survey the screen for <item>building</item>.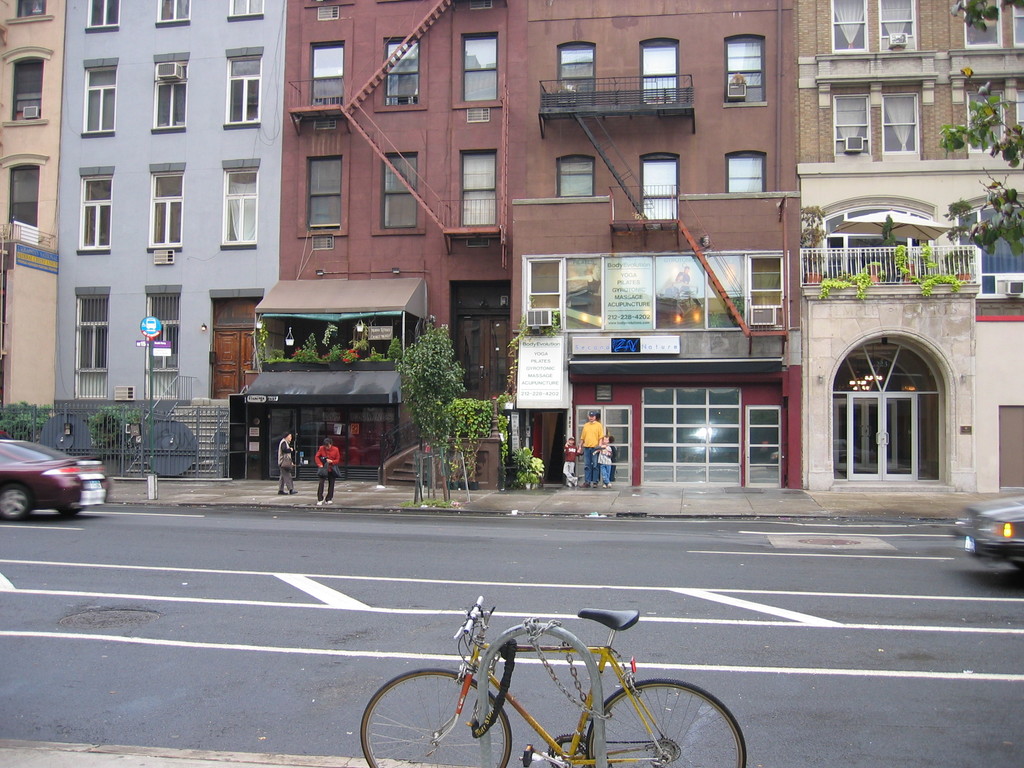
Survey found: 515 0 796 492.
